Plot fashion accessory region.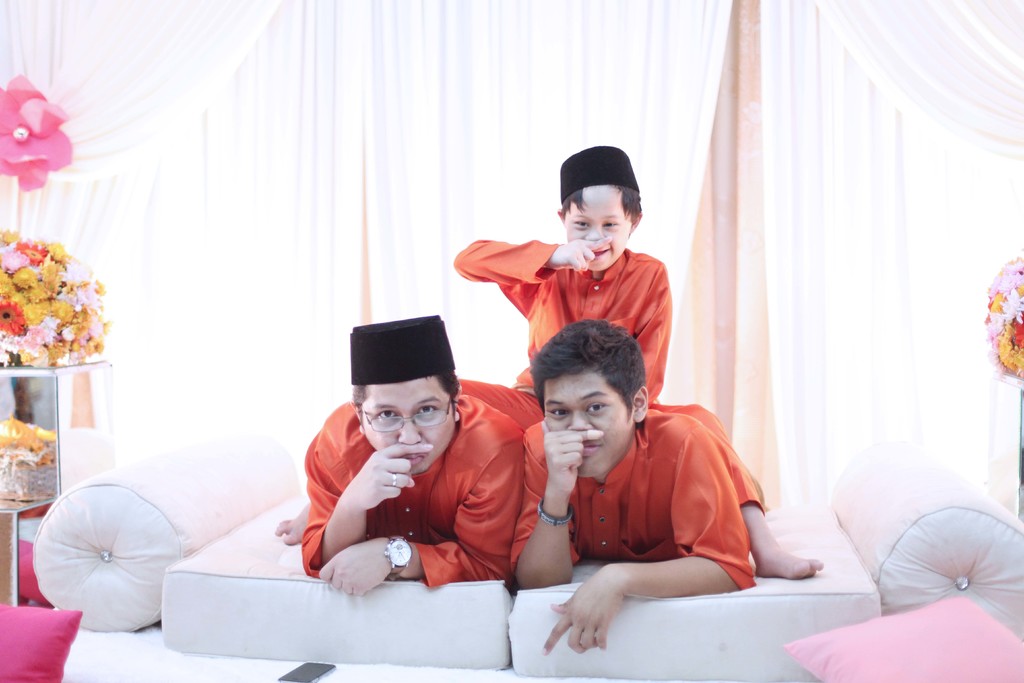
Plotted at rect(356, 399, 460, 438).
